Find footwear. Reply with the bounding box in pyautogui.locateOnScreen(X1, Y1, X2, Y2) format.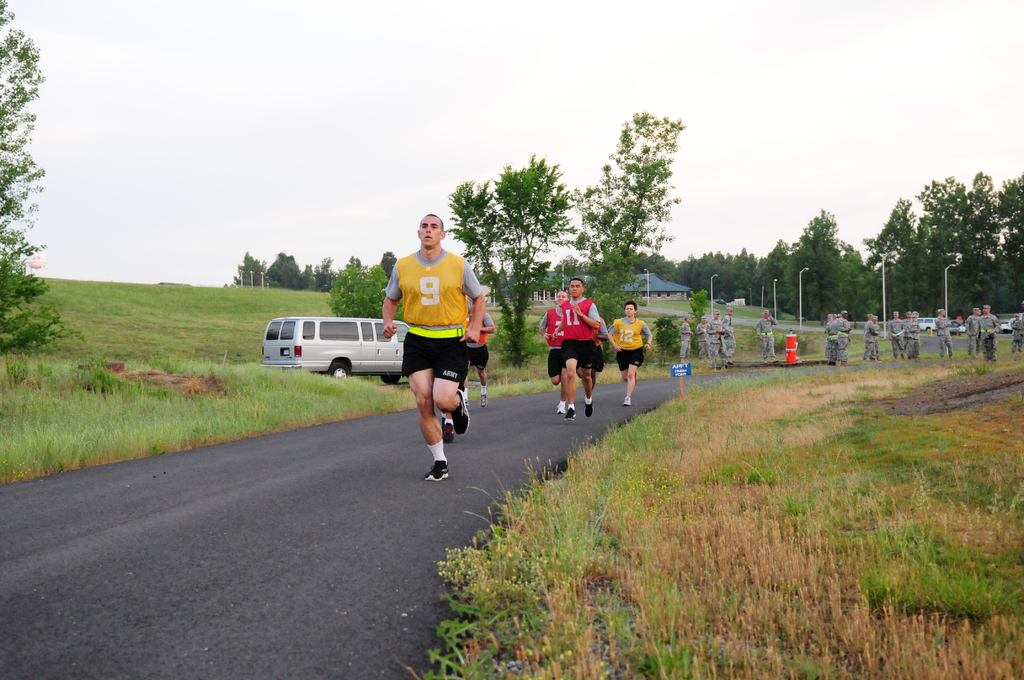
pyautogui.locateOnScreen(623, 397, 630, 408).
